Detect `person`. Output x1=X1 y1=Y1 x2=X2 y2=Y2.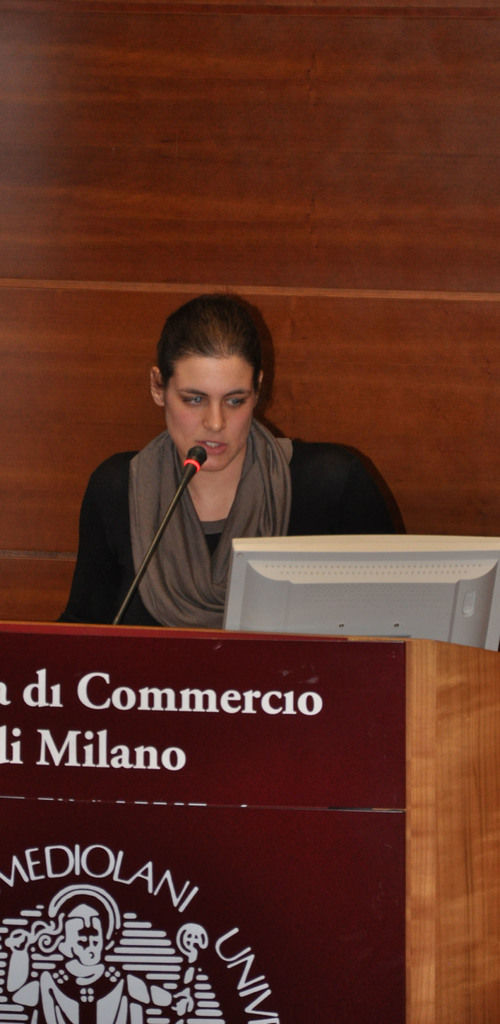
x1=63 y1=290 x2=398 y2=641.
